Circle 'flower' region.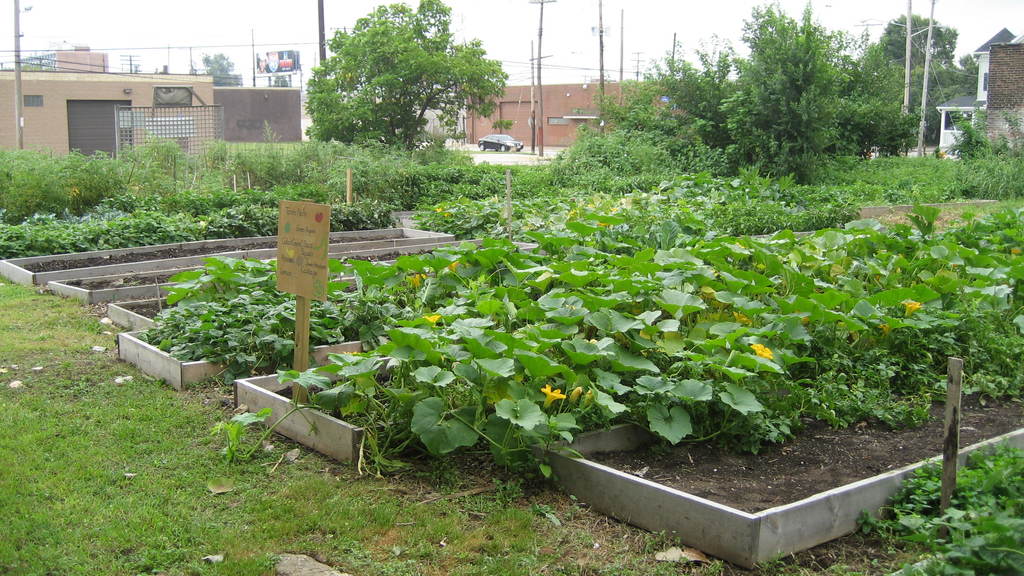
Region: [left=541, top=383, right=564, bottom=403].
